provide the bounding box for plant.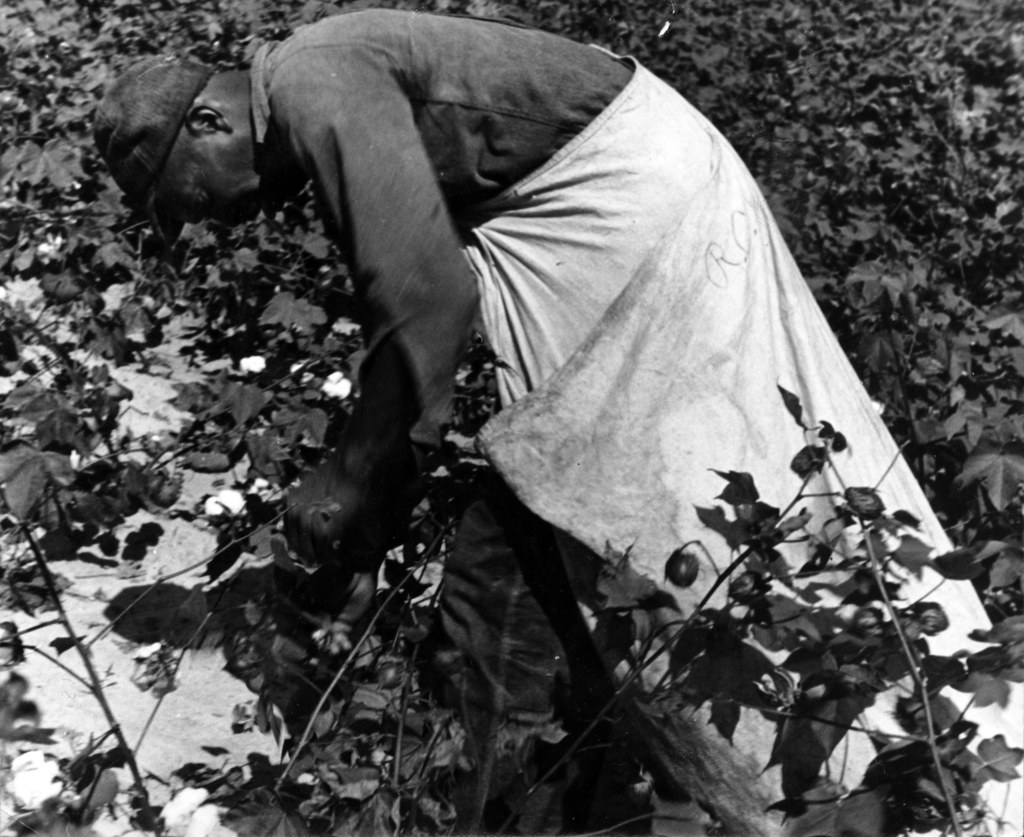
{"x1": 0, "y1": 0, "x2": 1023, "y2": 836}.
